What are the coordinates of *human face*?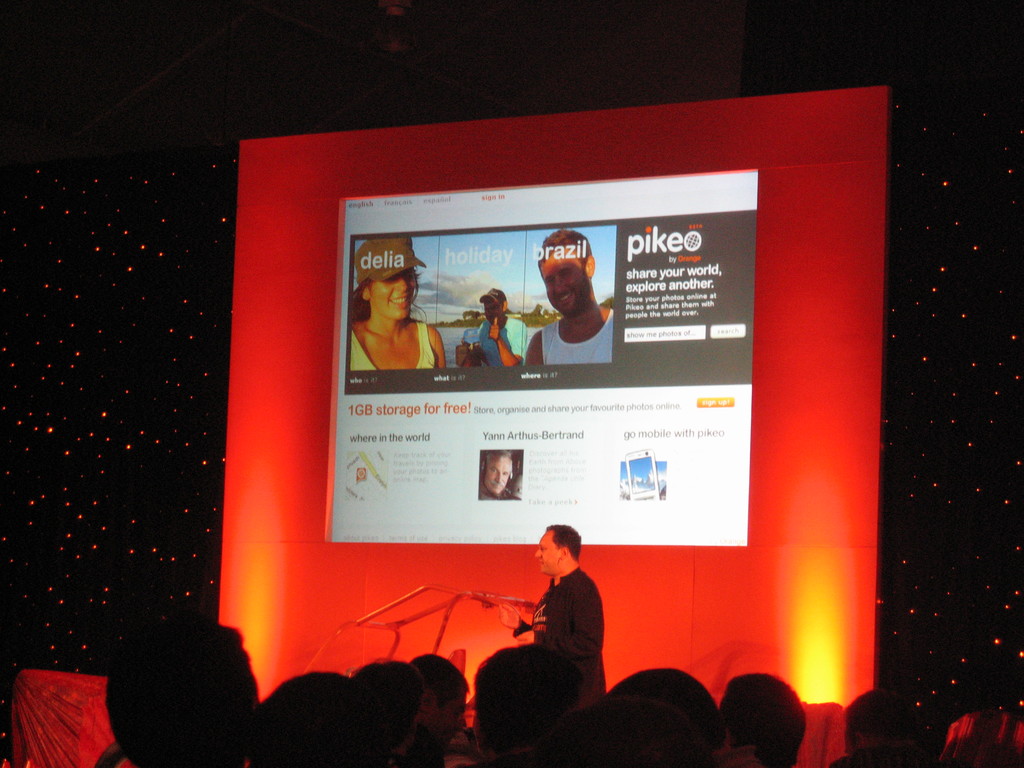
{"left": 528, "top": 523, "right": 561, "bottom": 579}.
